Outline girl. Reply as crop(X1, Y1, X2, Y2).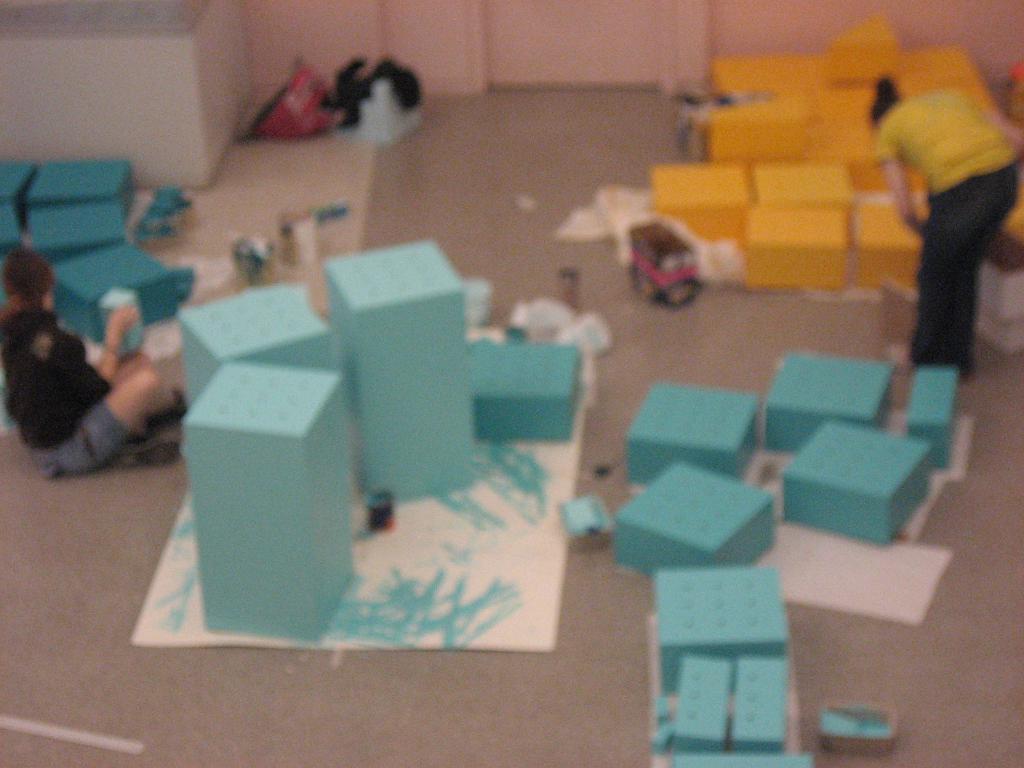
crop(869, 74, 1020, 378).
